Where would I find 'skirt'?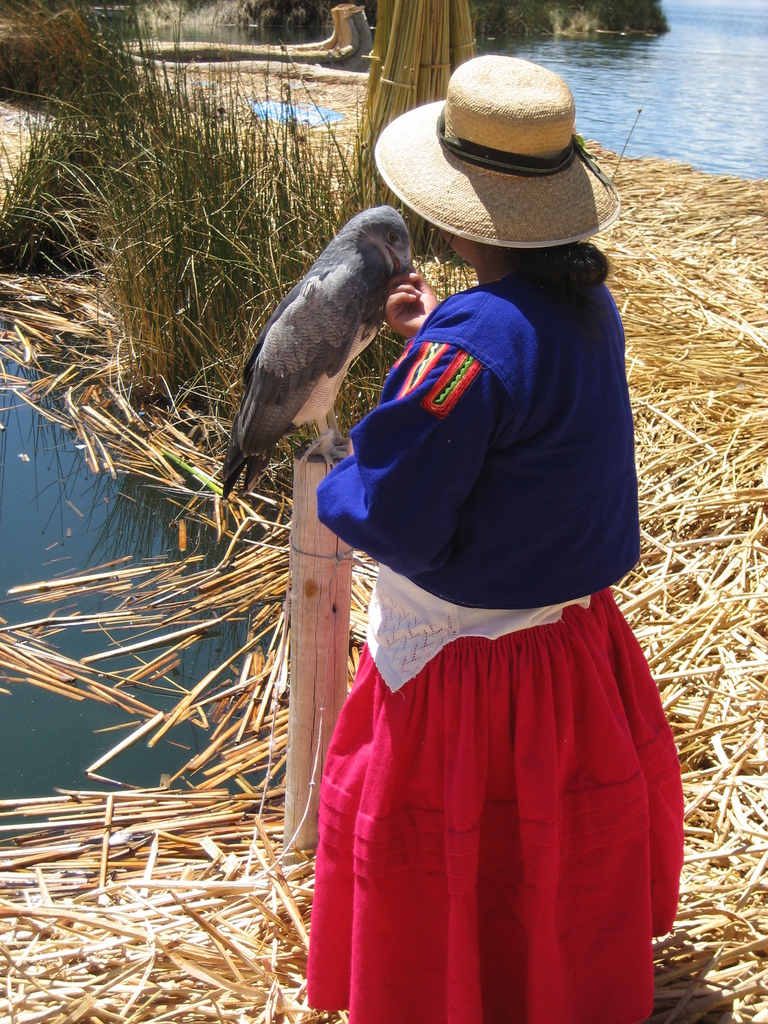
At [x1=303, y1=588, x2=681, y2=1023].
